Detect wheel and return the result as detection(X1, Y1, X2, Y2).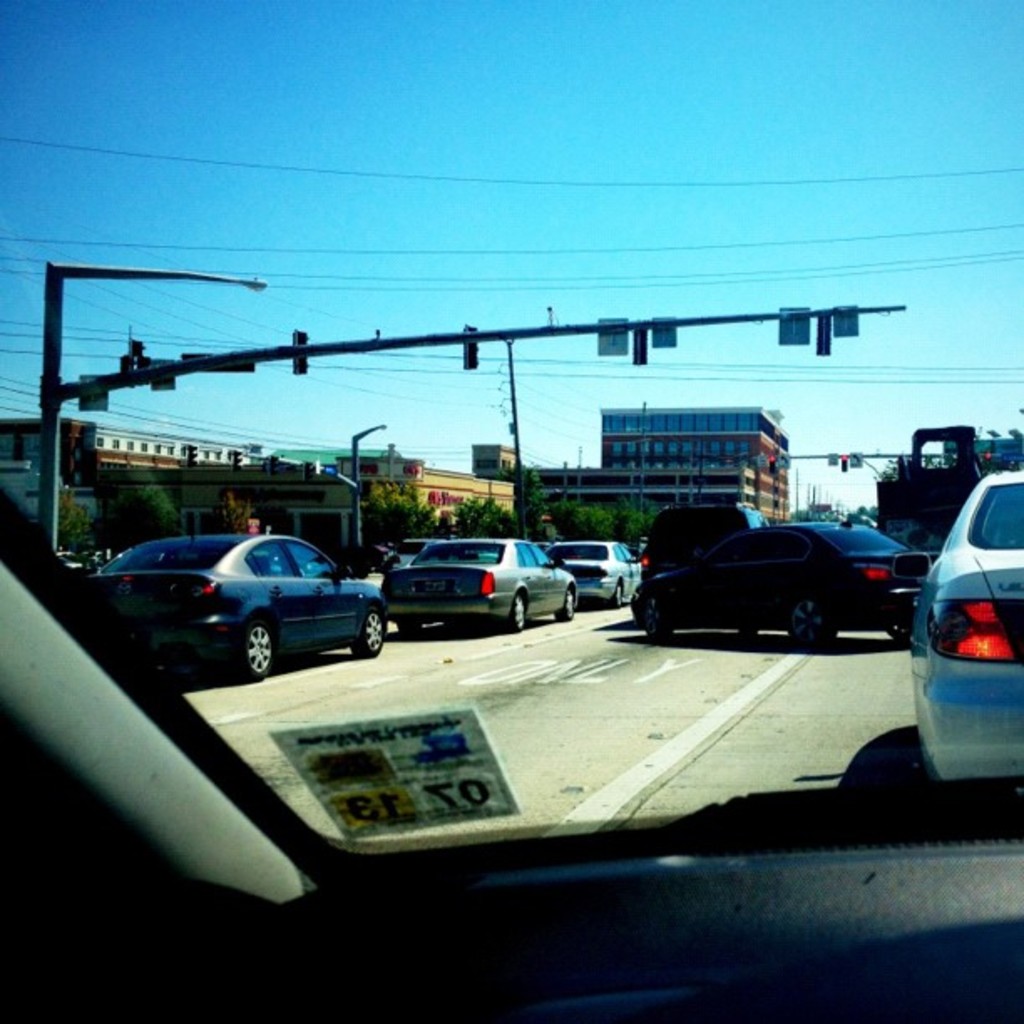
detection(554, 592, 576, 624).
